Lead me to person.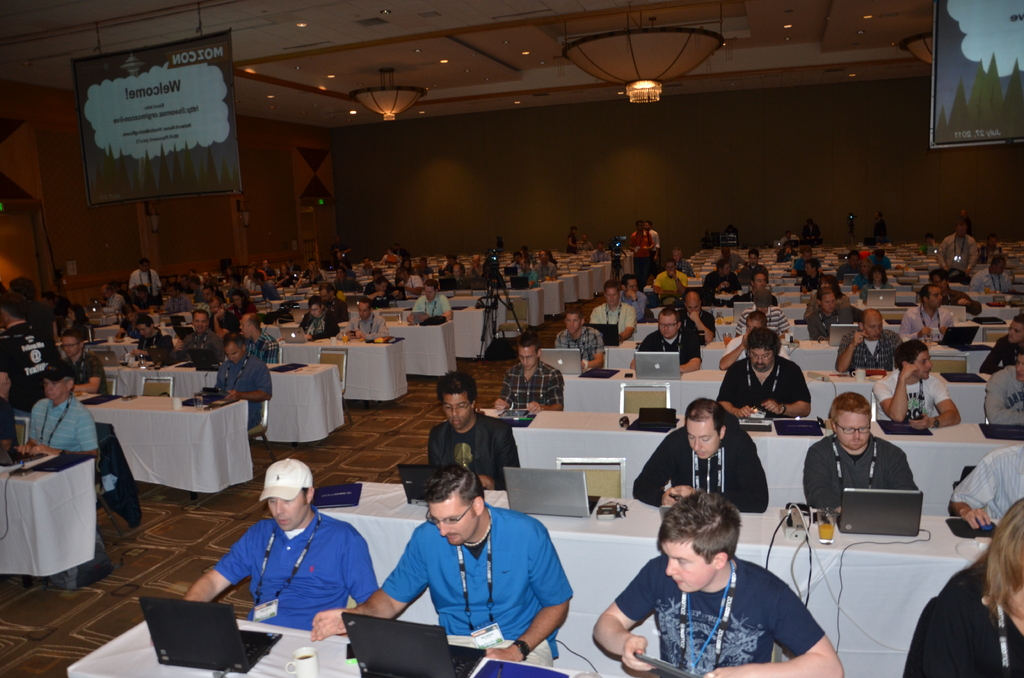
Lead to [117, 311, 138, 337].
